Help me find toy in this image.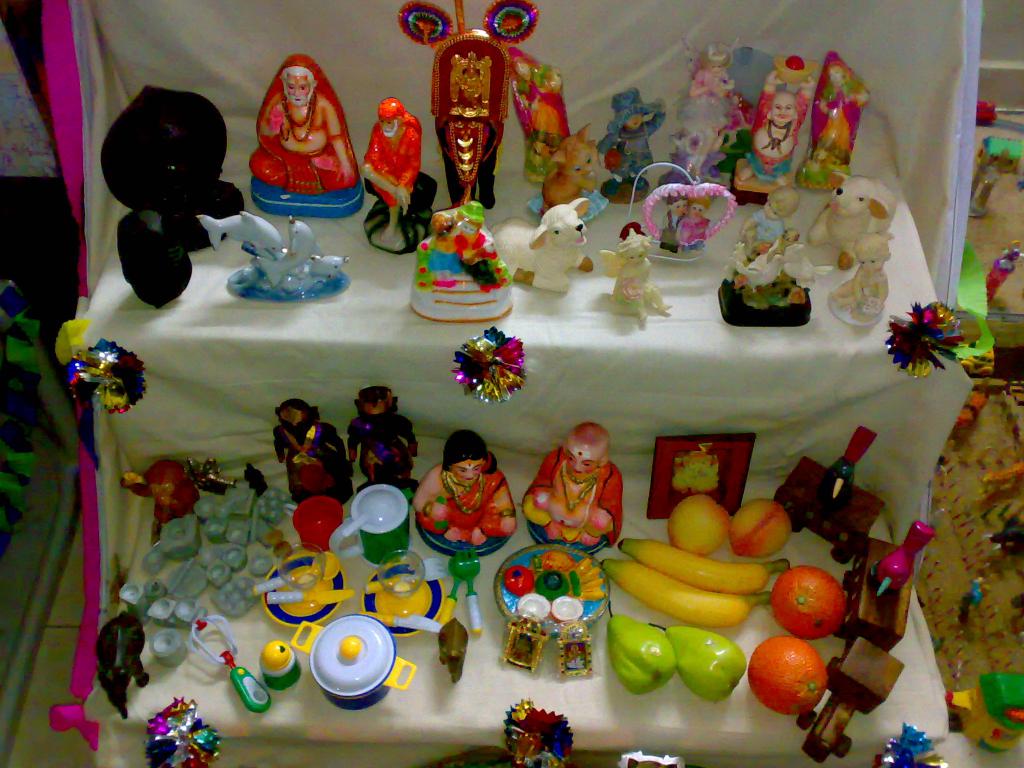
Found it: (730,56,817,209).
